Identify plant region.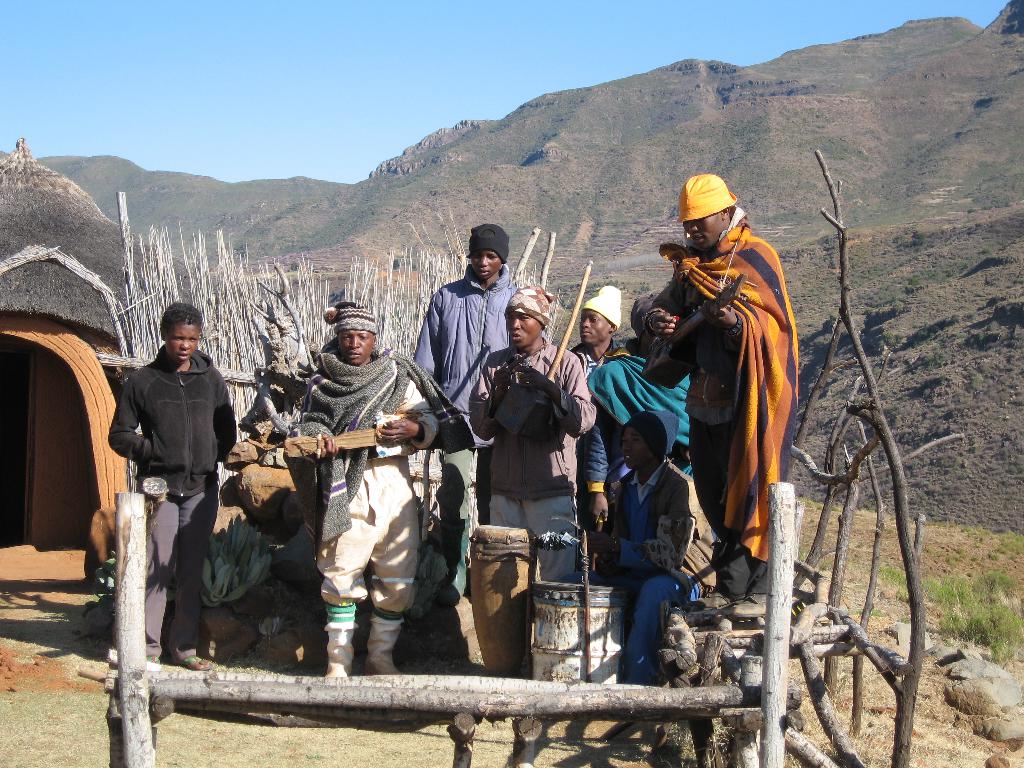
Region: (789, 460, 828, 569).
